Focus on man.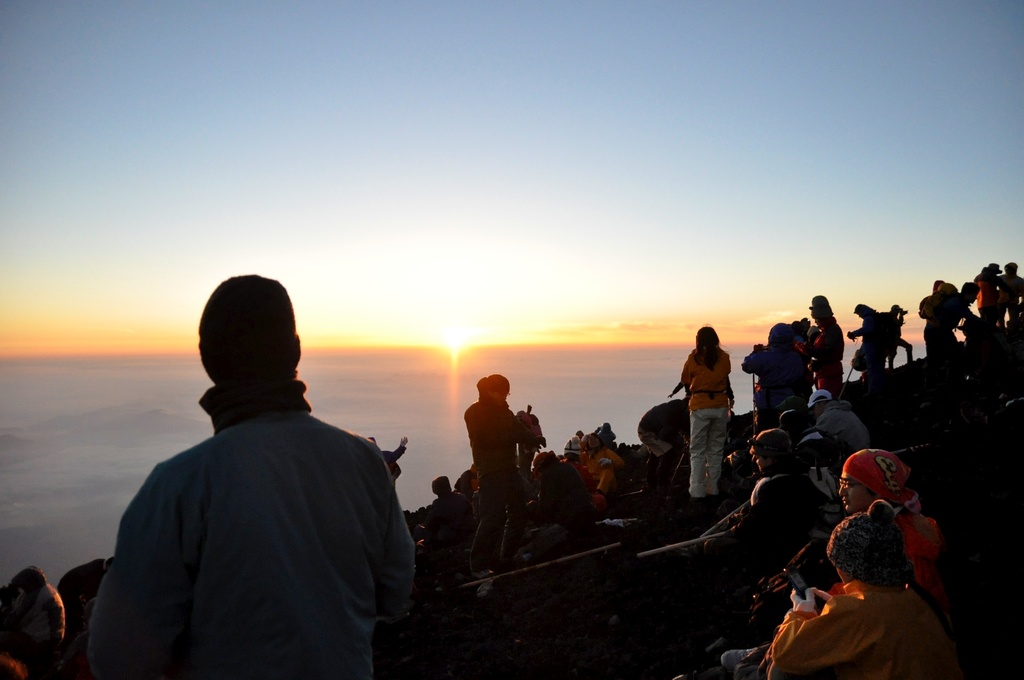
Focused at BBox(708, 428, 813, 563).
